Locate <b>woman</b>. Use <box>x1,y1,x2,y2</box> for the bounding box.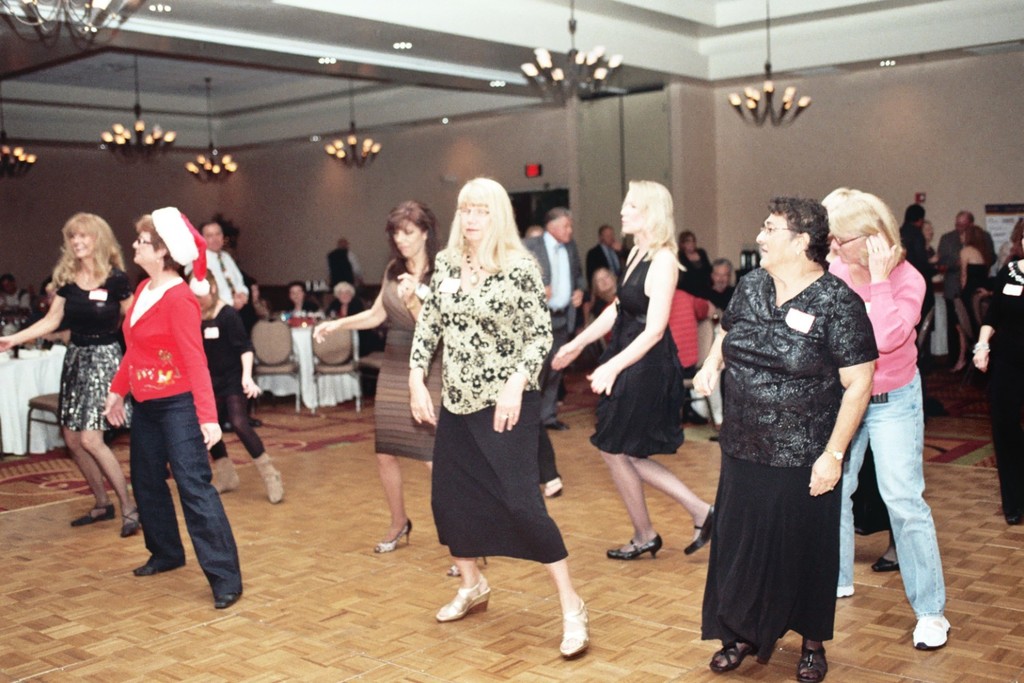
<box>692,193,877,682</box>.
